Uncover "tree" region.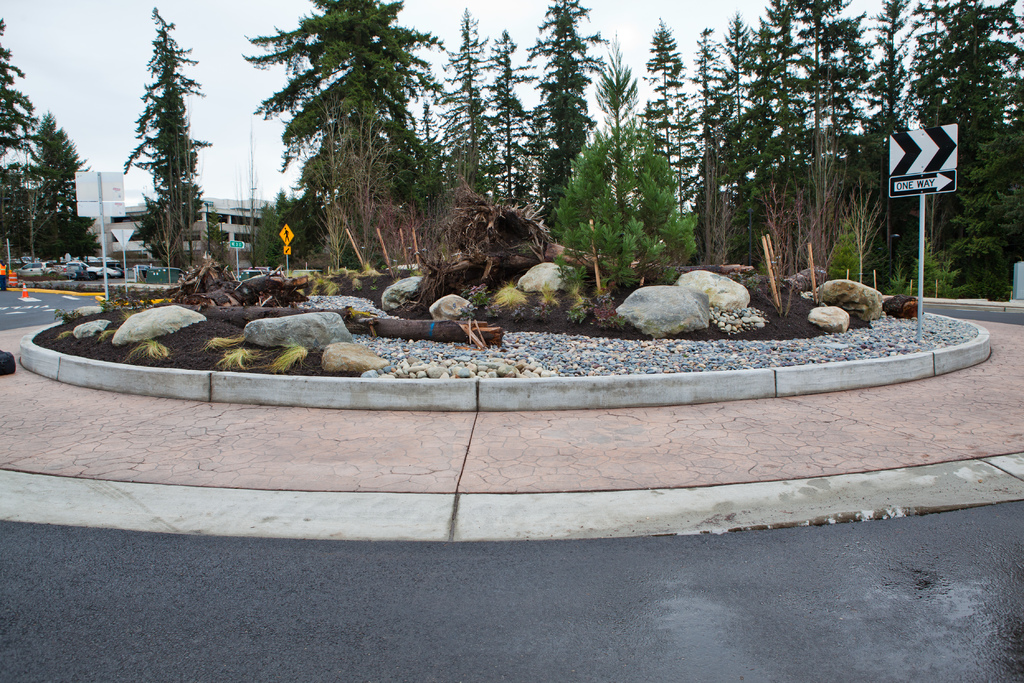
Uncovered: BBox(705, 136, 733, 270).
